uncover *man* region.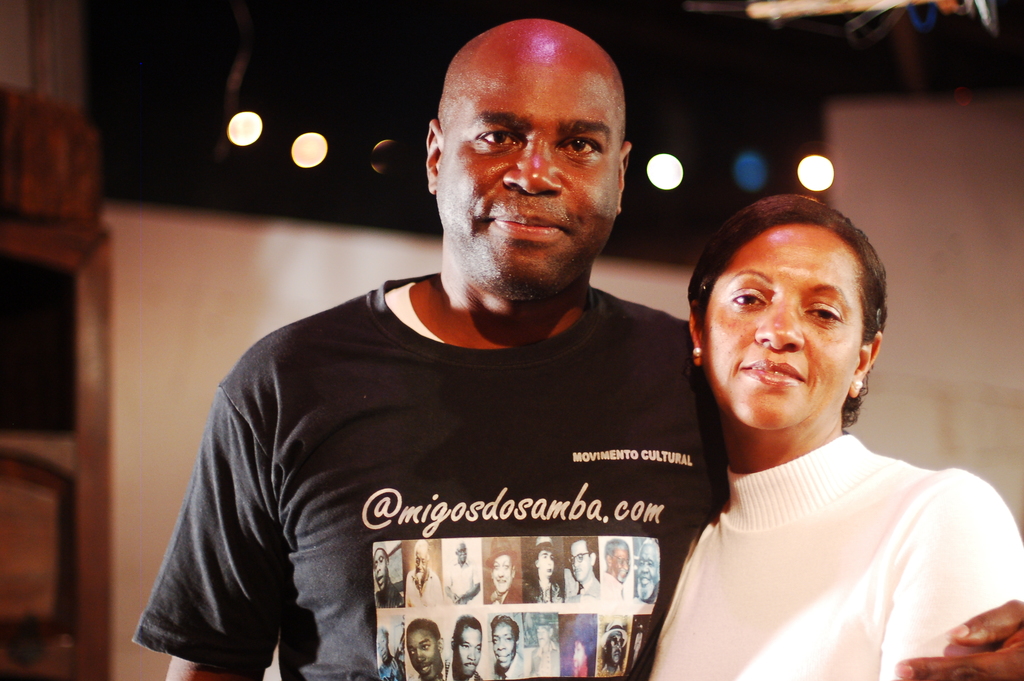
Uncovered: crop(371, 543, 404, 608).
